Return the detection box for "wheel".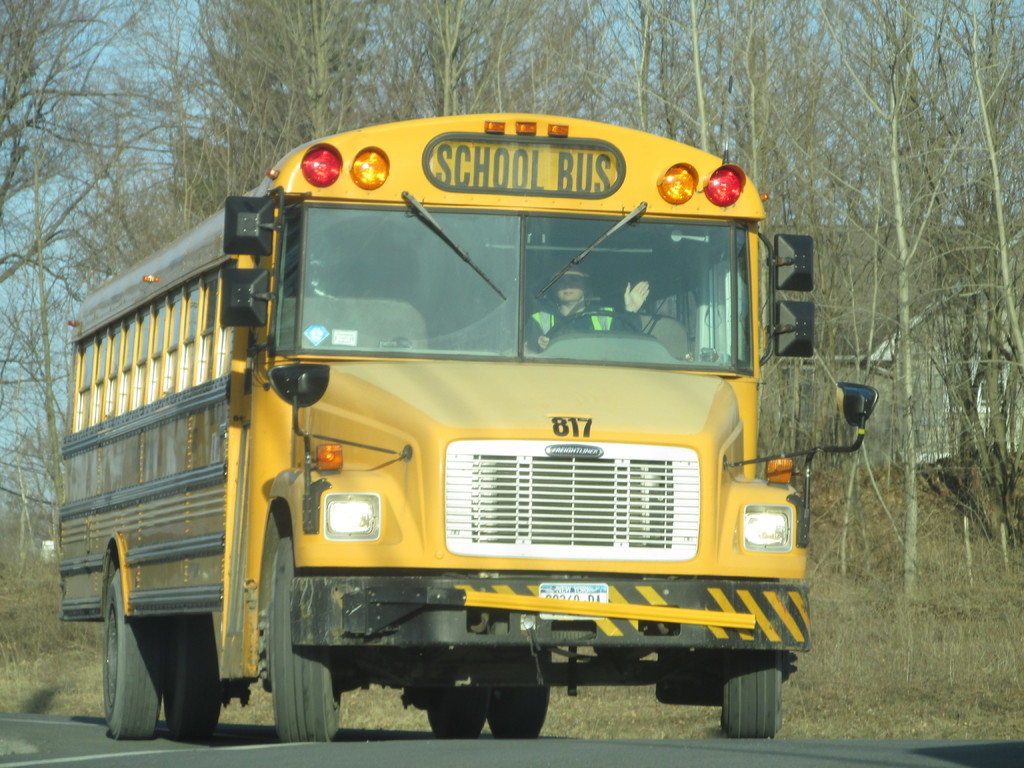
x1=719, y1=652, x2=784, y2=742.
